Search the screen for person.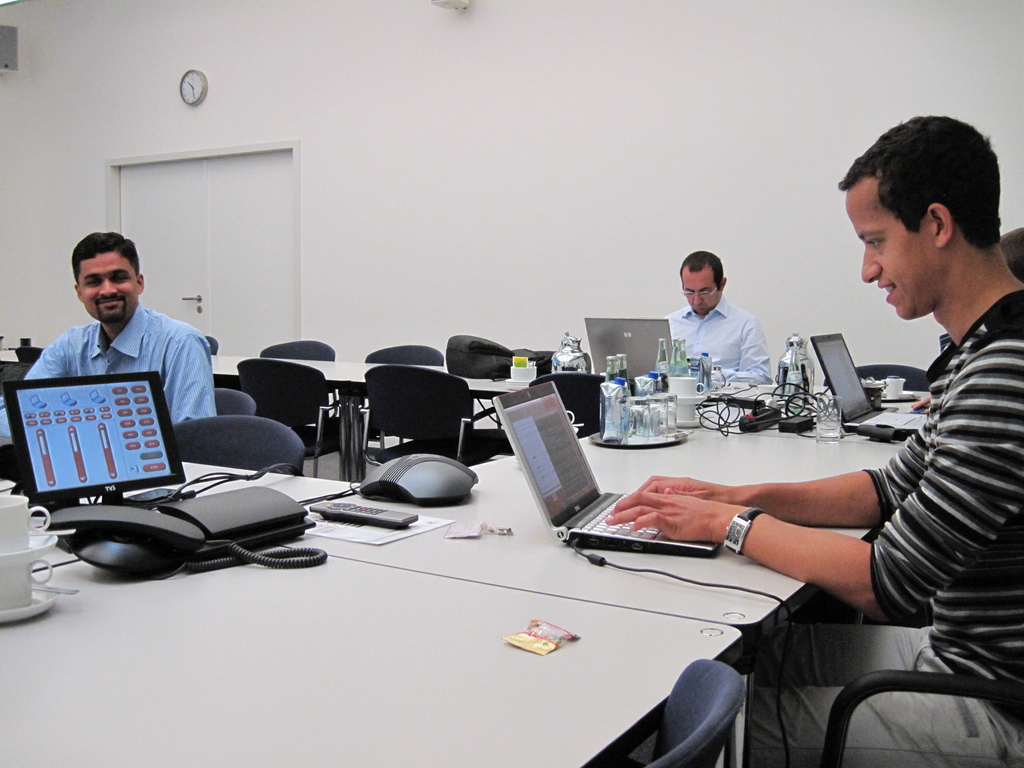
Found at [664,250,777,384].
